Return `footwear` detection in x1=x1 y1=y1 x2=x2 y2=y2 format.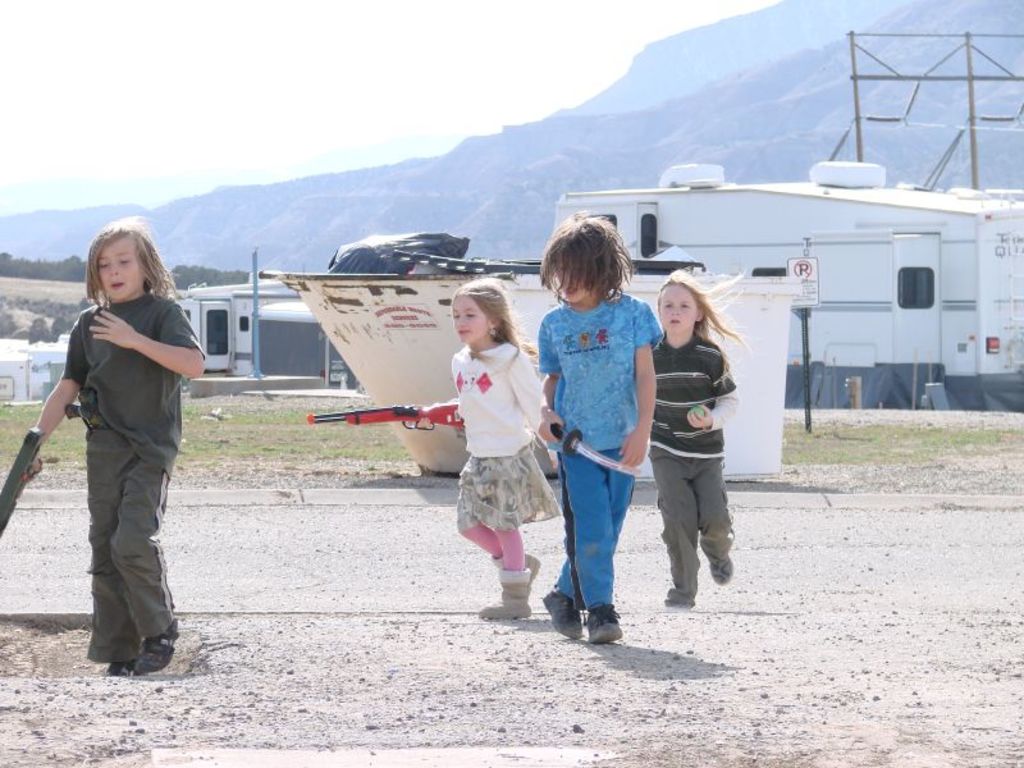
x1=712 y1=553 x2=732 y2=581.
